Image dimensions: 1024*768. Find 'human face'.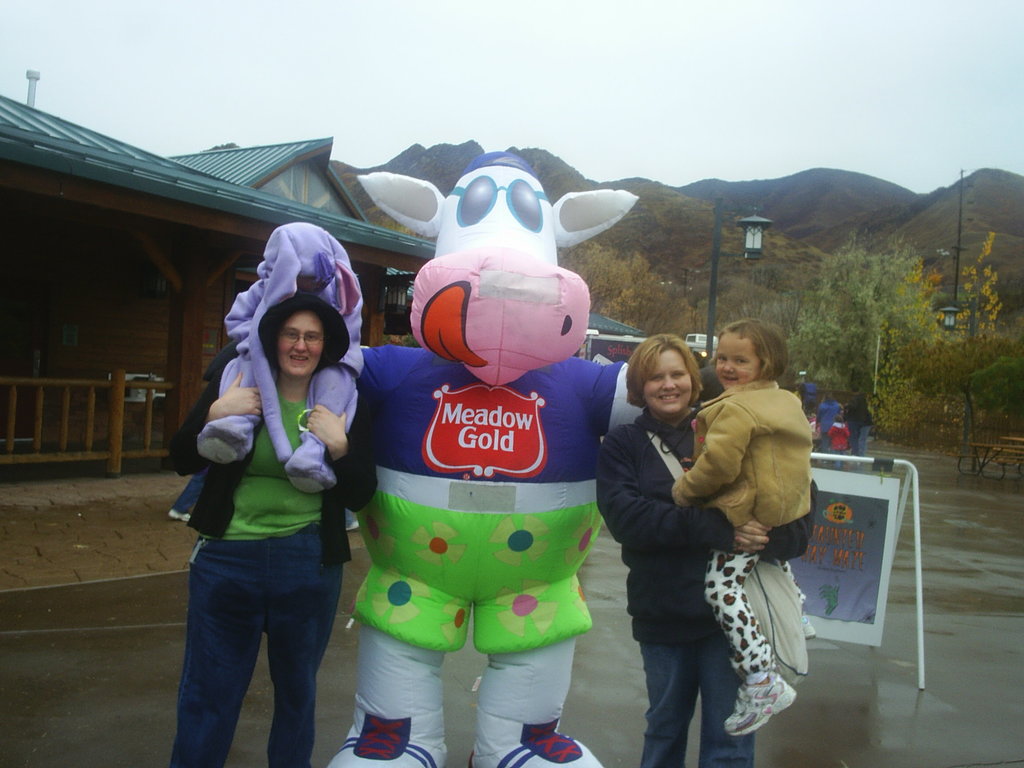
(left=718, top=332, right=763, bottom=388).
